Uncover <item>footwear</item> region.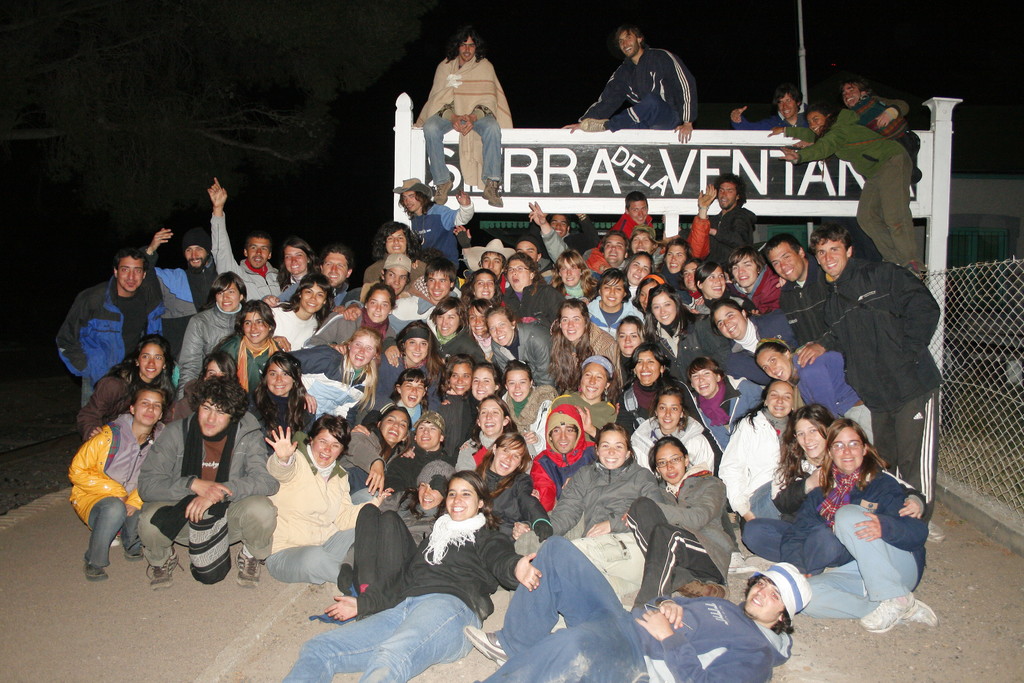
Uncovered: x1=860, y1=591, x2=916, y2=632.
